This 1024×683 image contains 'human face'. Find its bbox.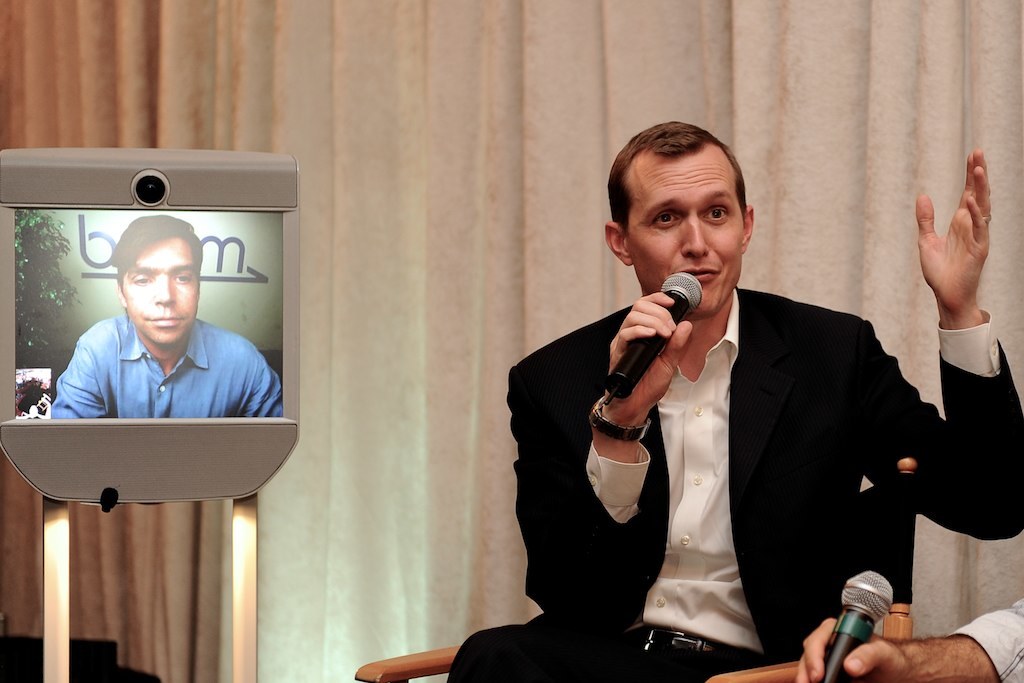
region(626, 148, 748, 312).
